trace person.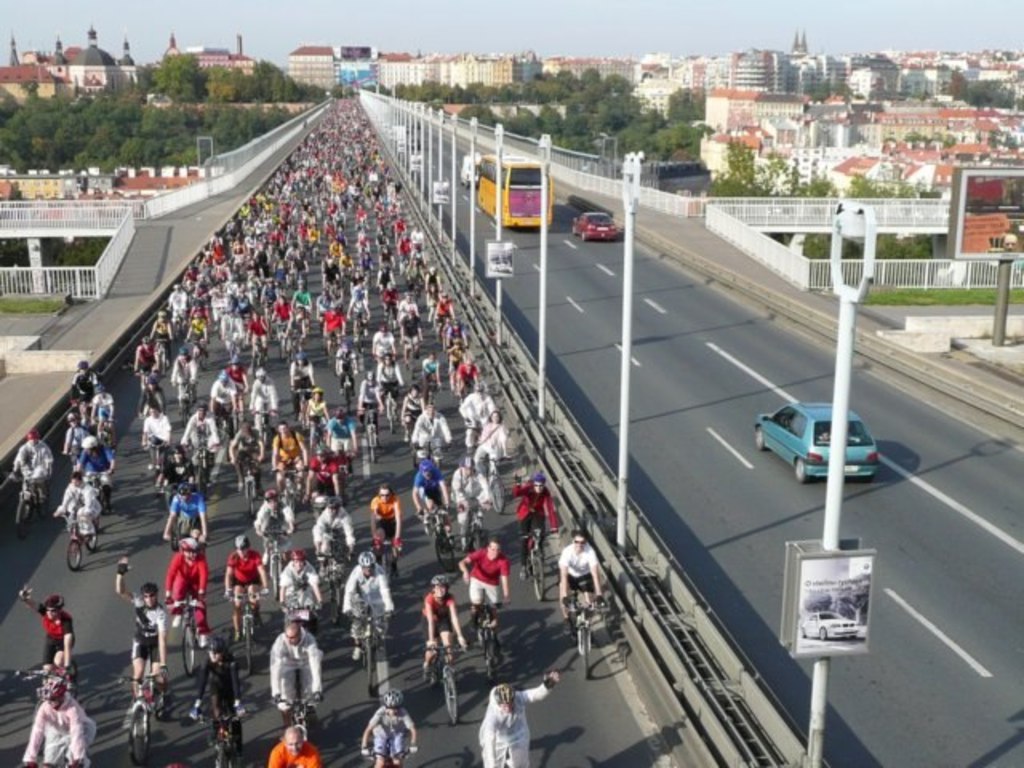
Traced to <bbox>163, 536, 213, 650</bbox>.
